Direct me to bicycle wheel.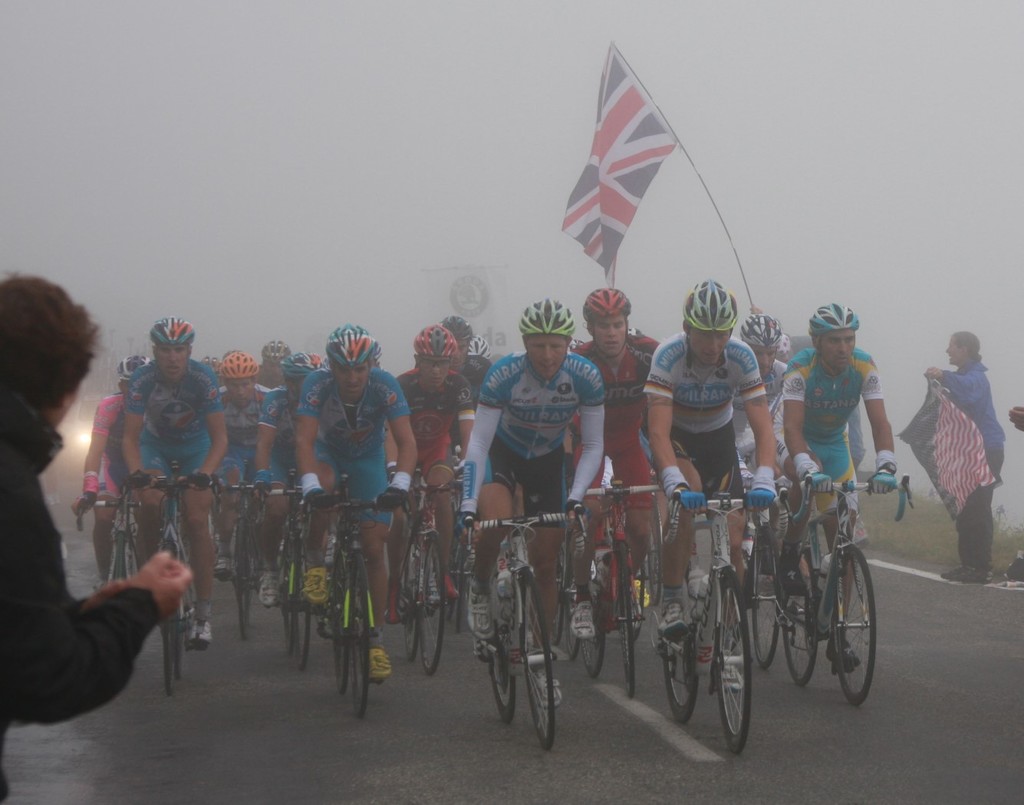
Direction: 634/564/647/610.
